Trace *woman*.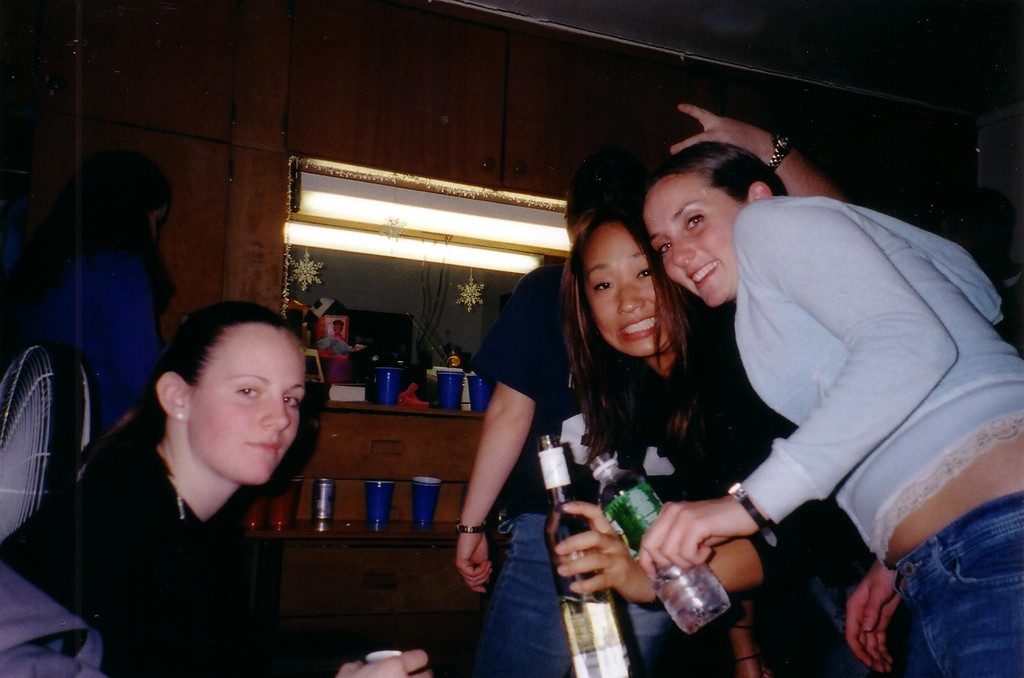
Traced to (left=552, top=103, right=847, bottom=677).
